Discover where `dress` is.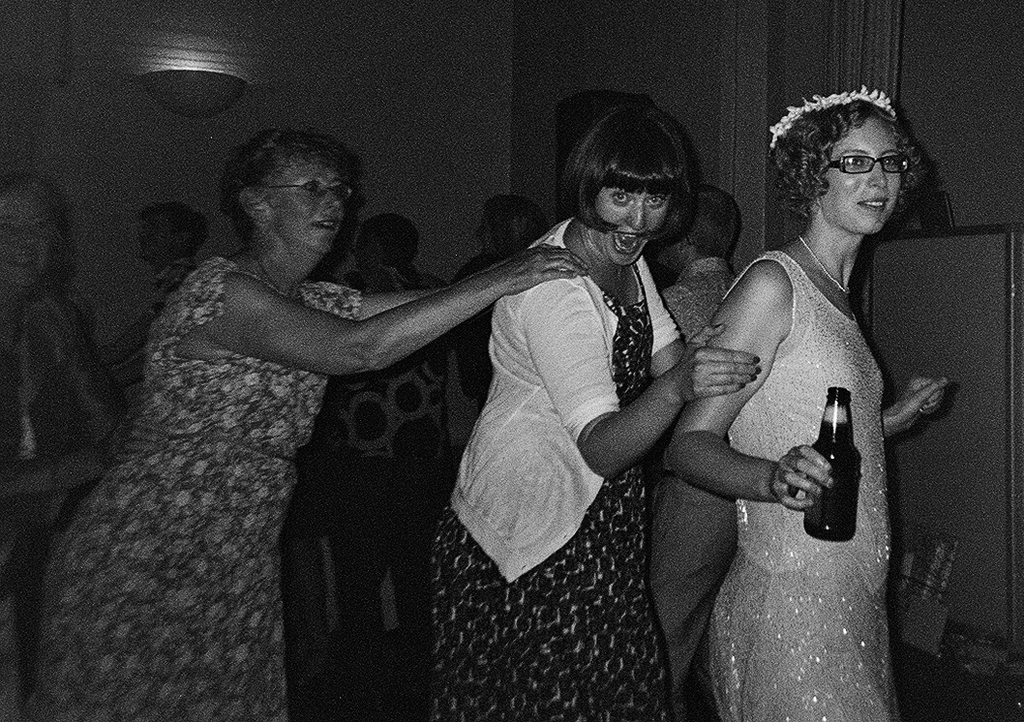
Discovered at bbox=(19, 252, 361, 721).
